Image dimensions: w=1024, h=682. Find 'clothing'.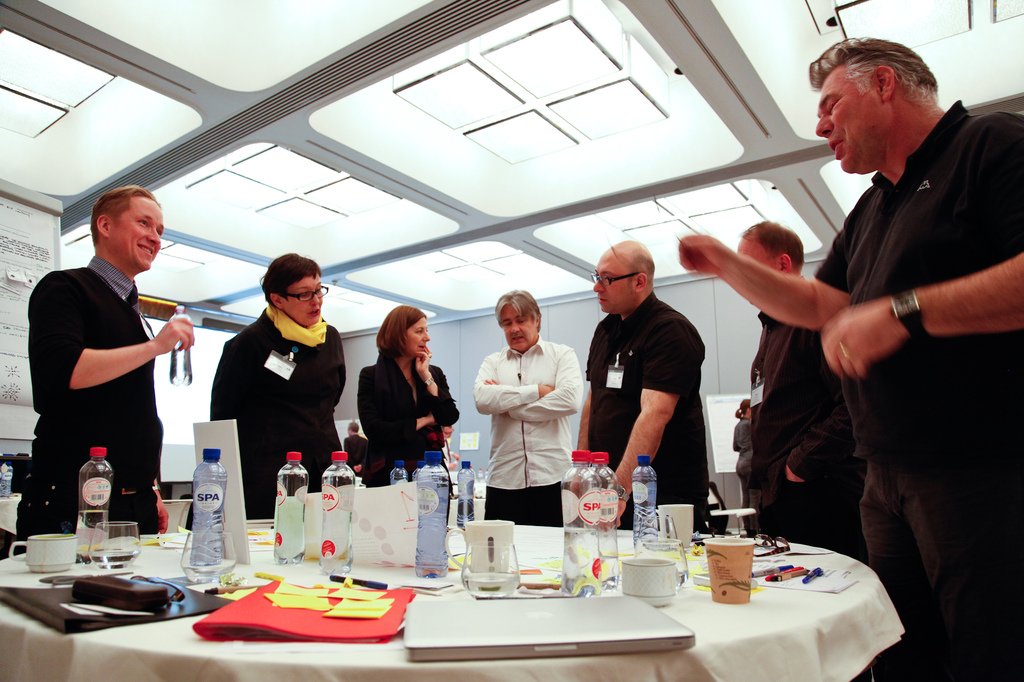
<bbox>751, 311, 856, 547</bbox>.
